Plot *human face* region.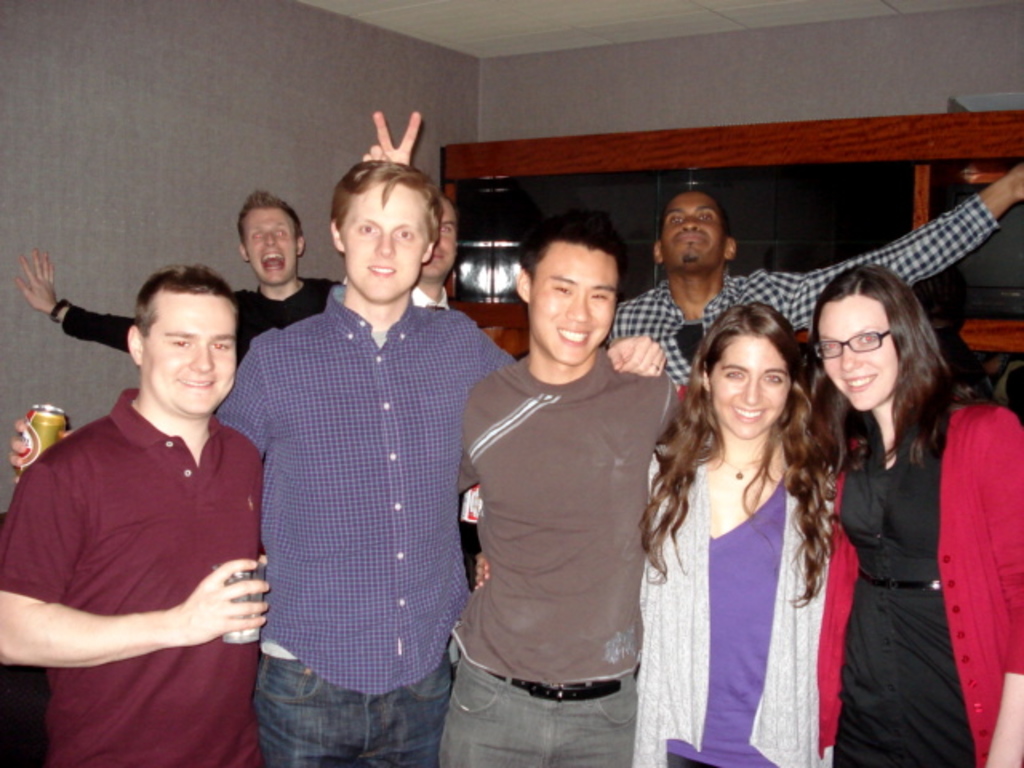
Plotted at <bbox>662, 194, 725, 270</bbox>.
